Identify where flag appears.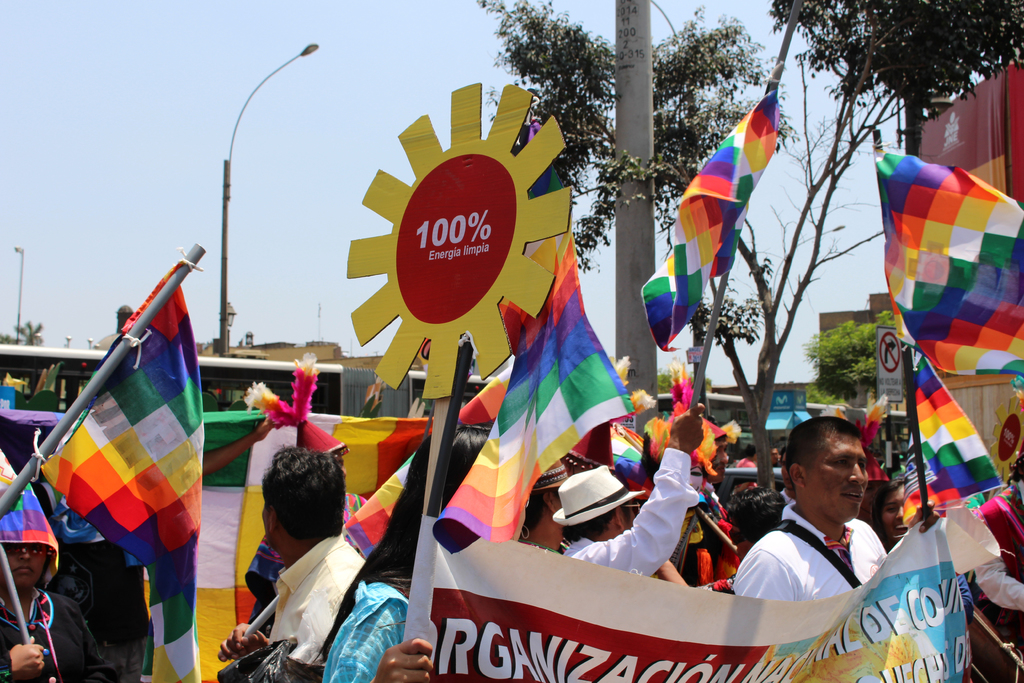
Appears at bbox=[457, 352, 521, 420].
